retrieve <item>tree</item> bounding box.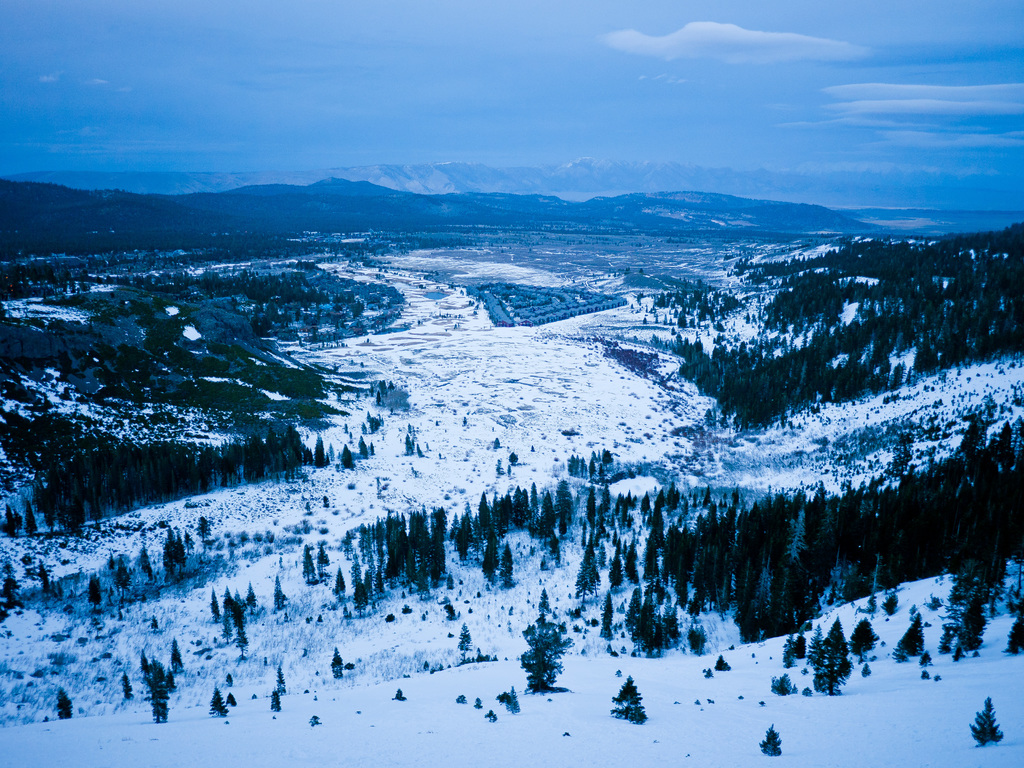
Bounding box: x1=204 y1=685 x2=228 y2=716.
